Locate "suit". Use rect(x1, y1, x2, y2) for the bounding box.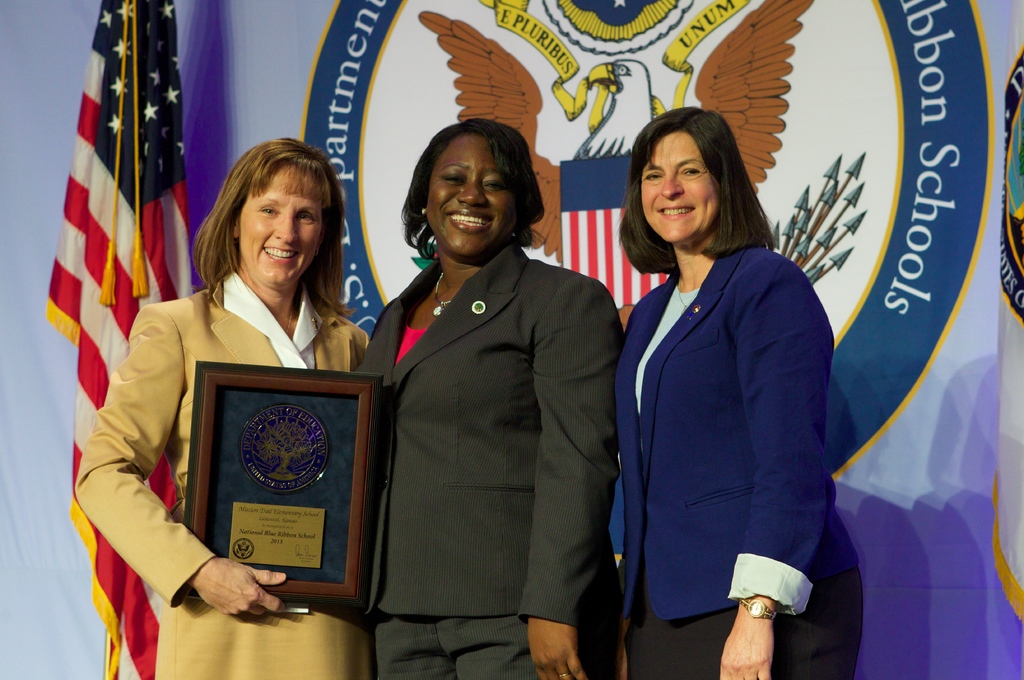
rect(365, 150, 631, 669).
